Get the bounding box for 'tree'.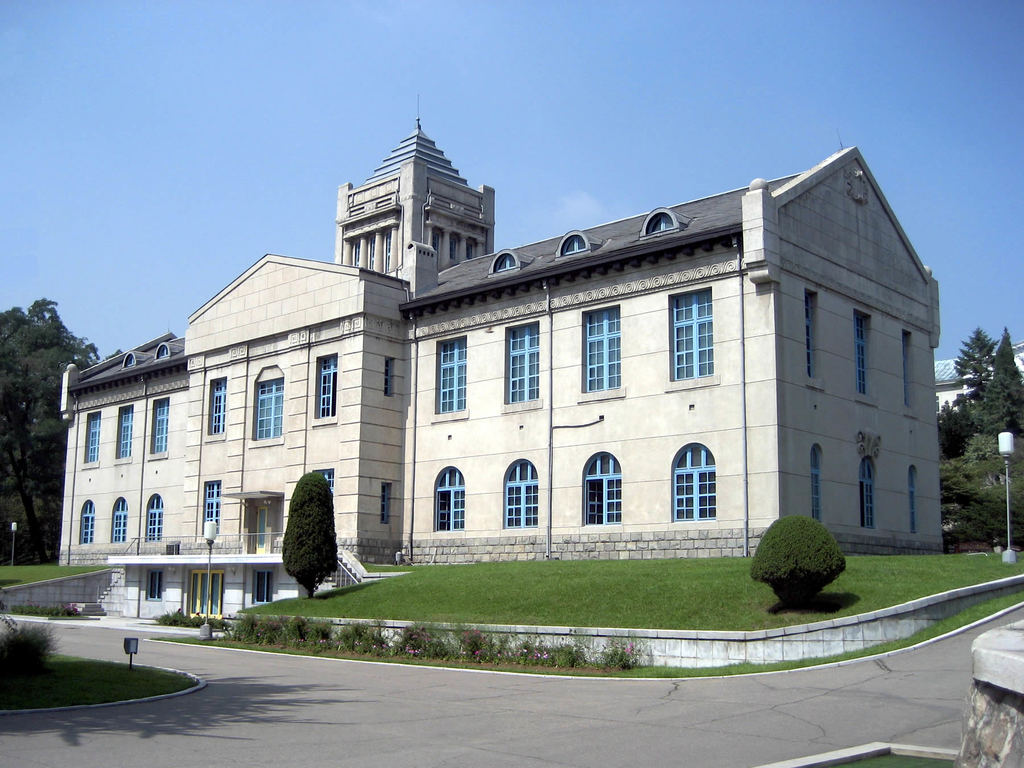
box(0, 292, 100, 561).
